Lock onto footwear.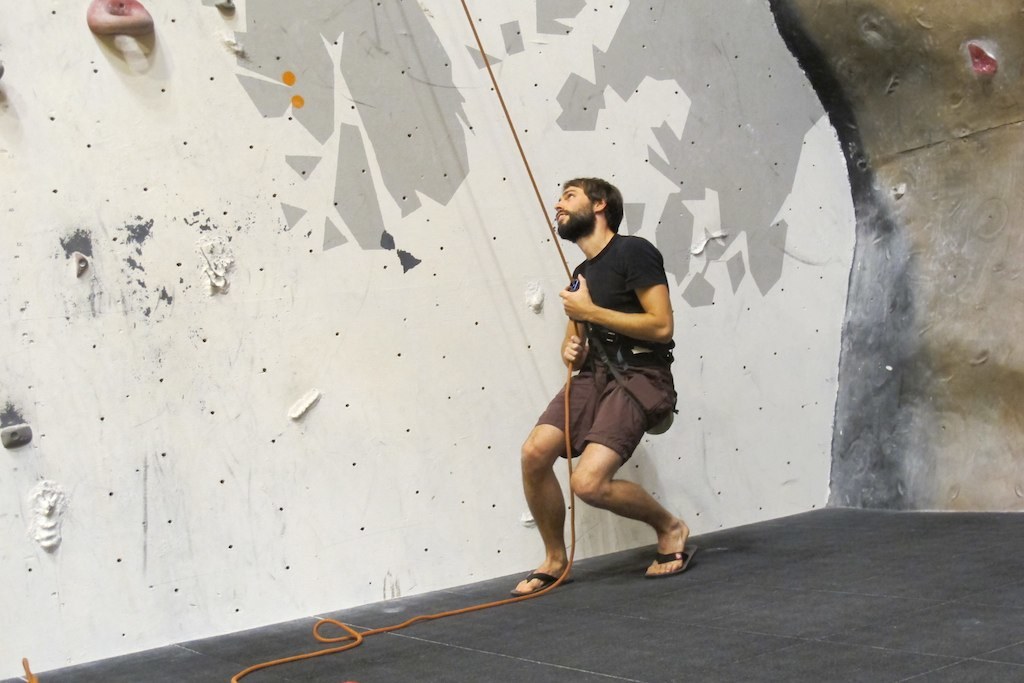
Locked: [x1=647, y1=546, x2=697, y2=575].
